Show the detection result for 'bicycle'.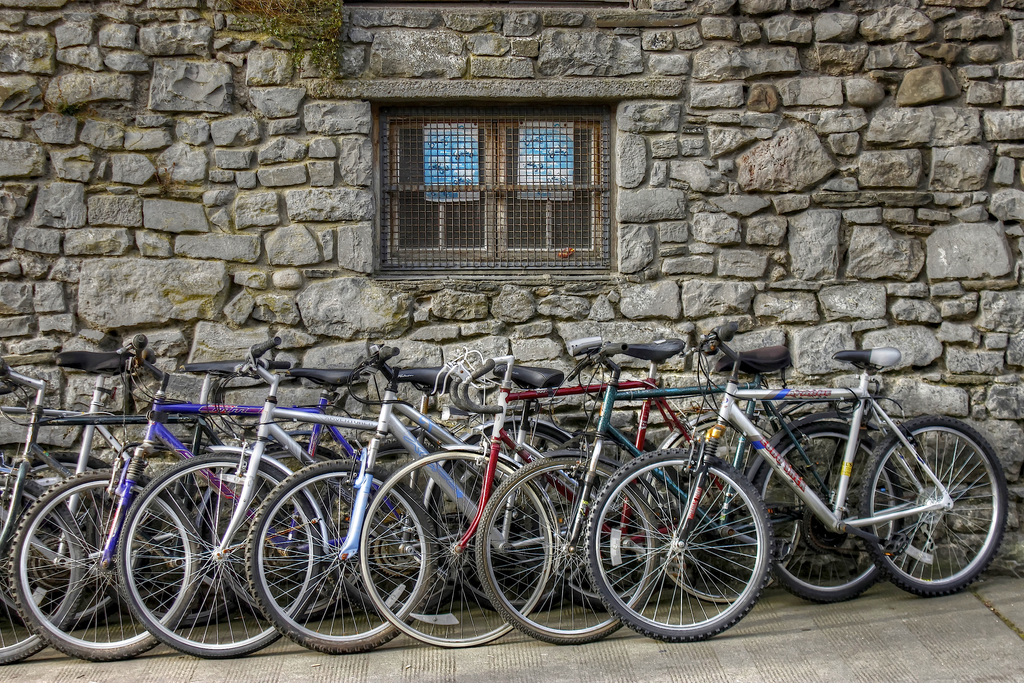
[586, 339, 1009, 640].
